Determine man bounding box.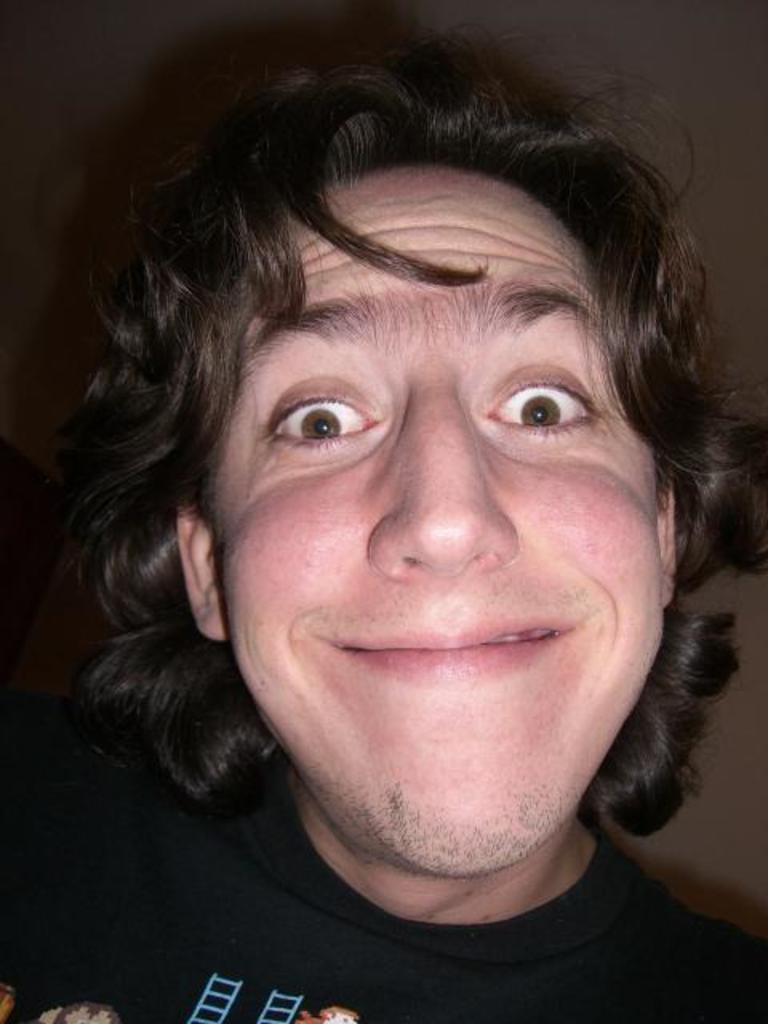
Determined: <region>0, 37, 766, 1022</region>.
